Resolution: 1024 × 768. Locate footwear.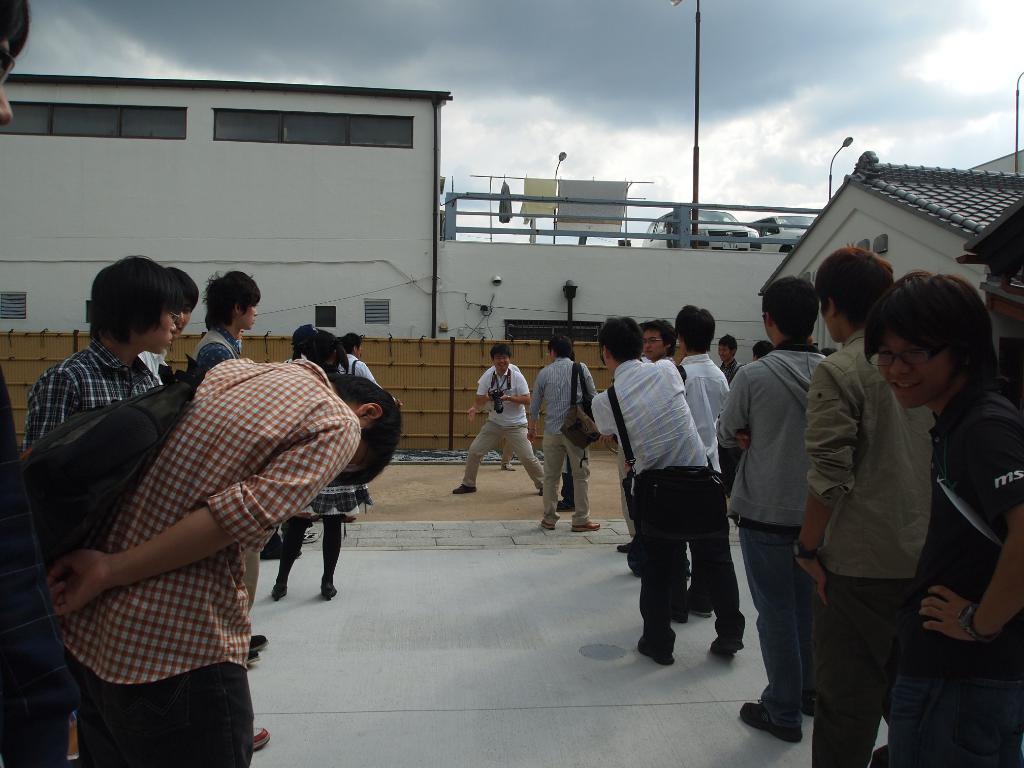
box=[556, 500, 575, 511].
